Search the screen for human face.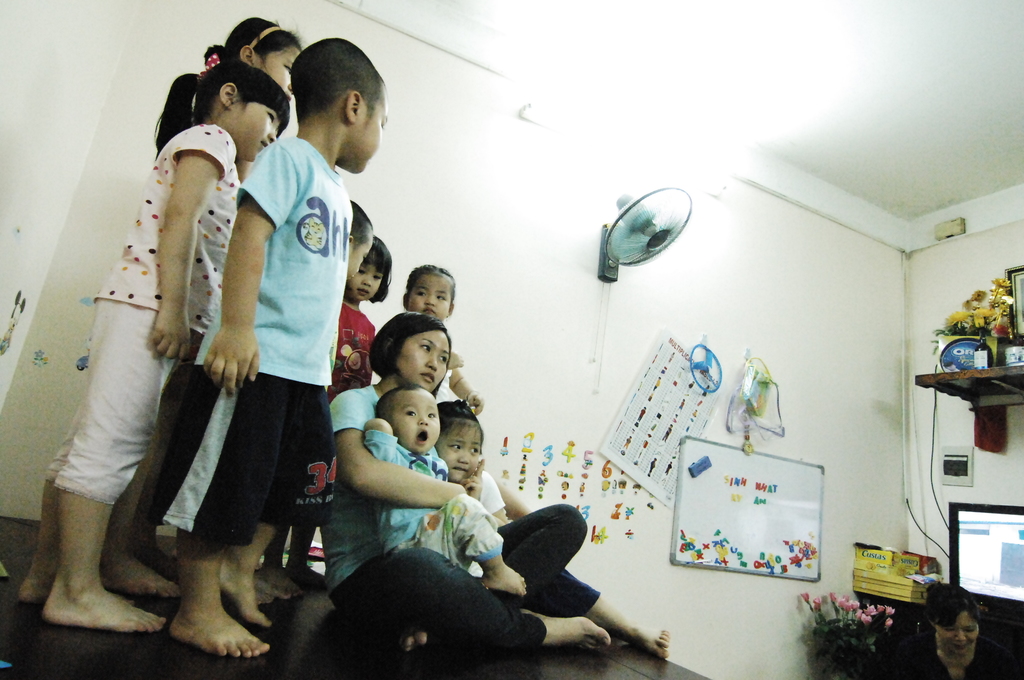
Found at (348, 88, 387, 173).
